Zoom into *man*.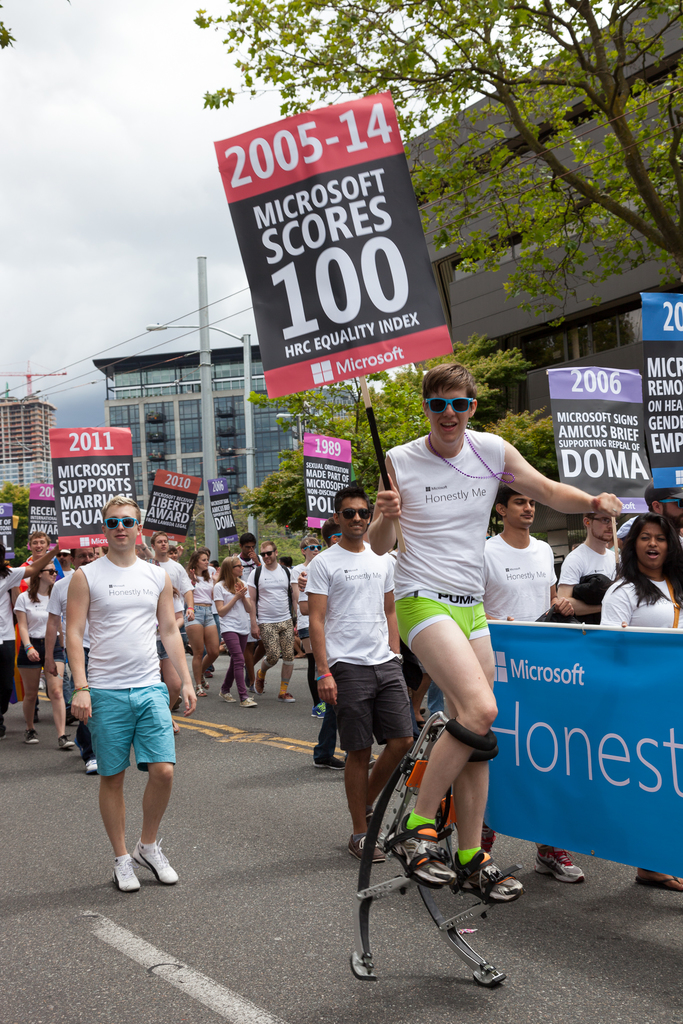
Zoom target: 652, 480, 682, 555.
